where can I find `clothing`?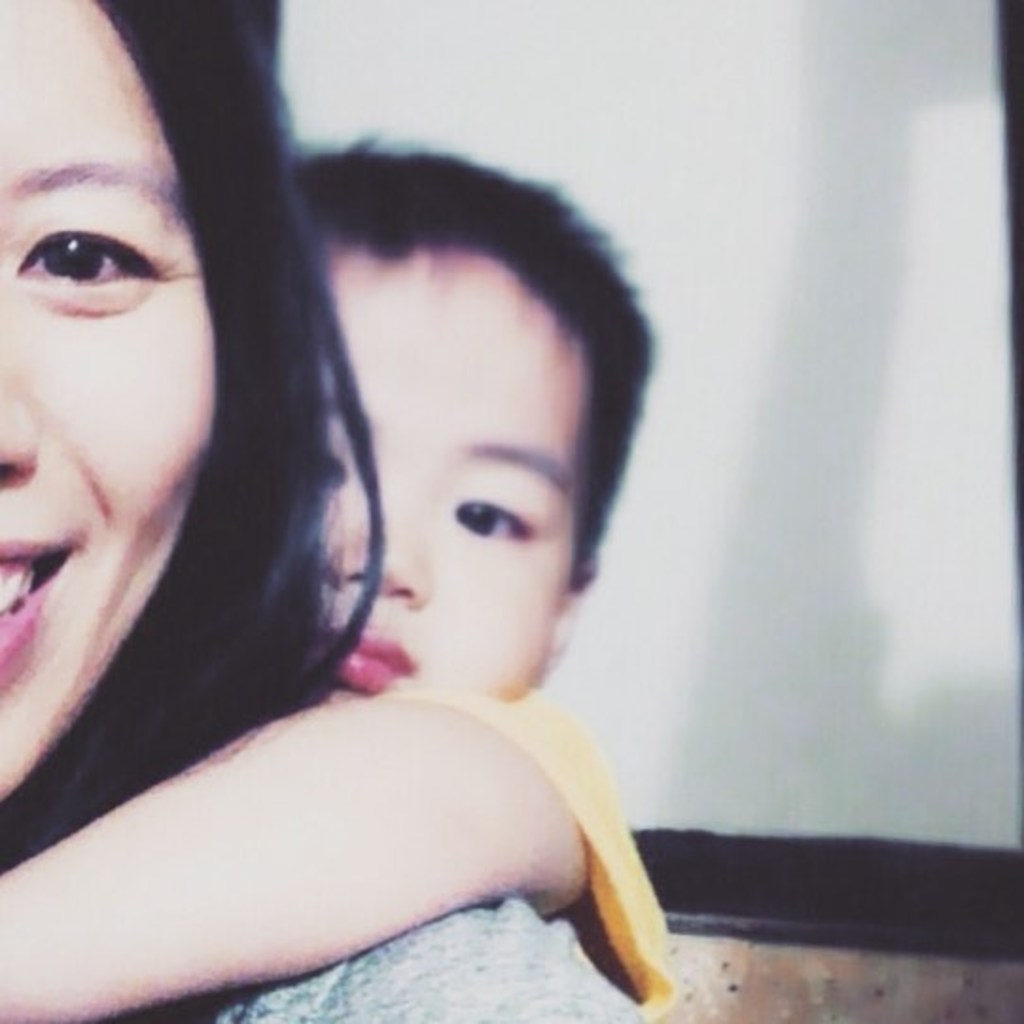
You can find it at select_region(382, 672, 683, 1016).
